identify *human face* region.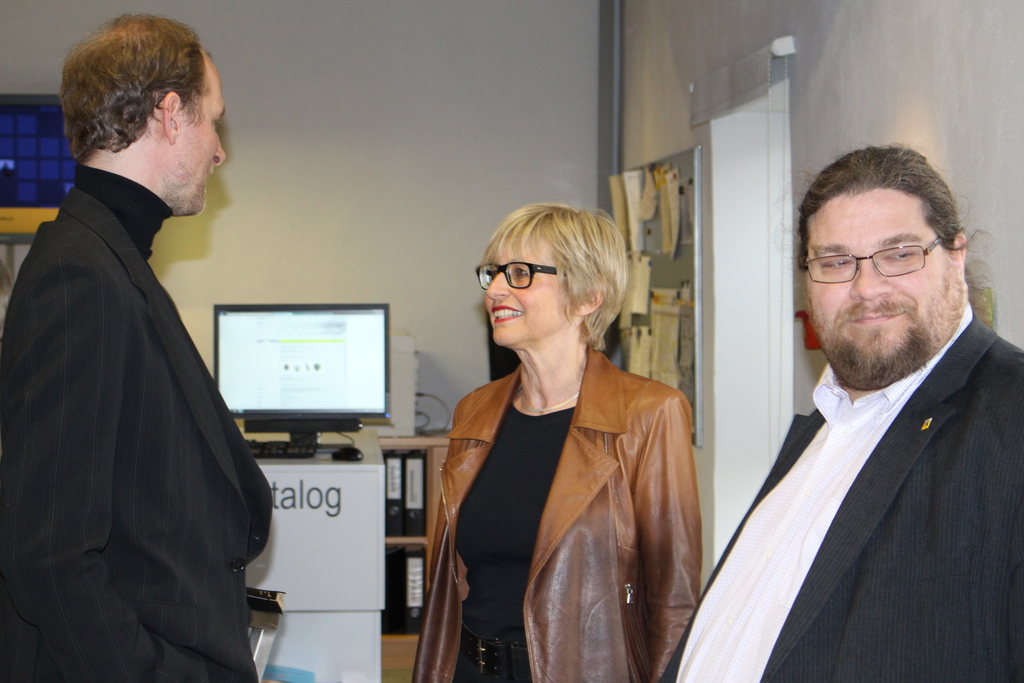
Region: <bbox>804, 189, 957, 382</bbox>.
